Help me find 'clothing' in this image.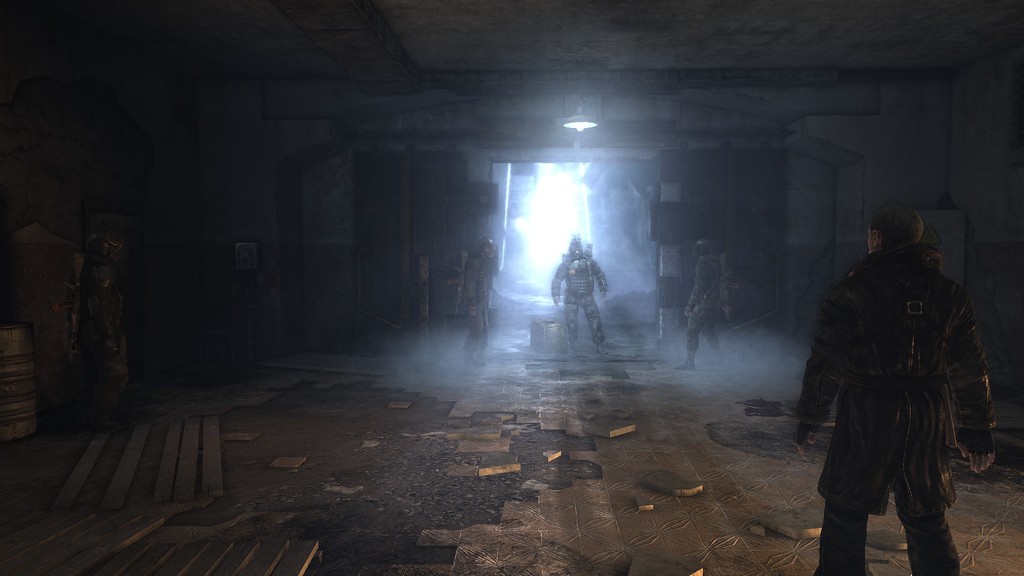
Found it: (691, 308, 721, 368).
